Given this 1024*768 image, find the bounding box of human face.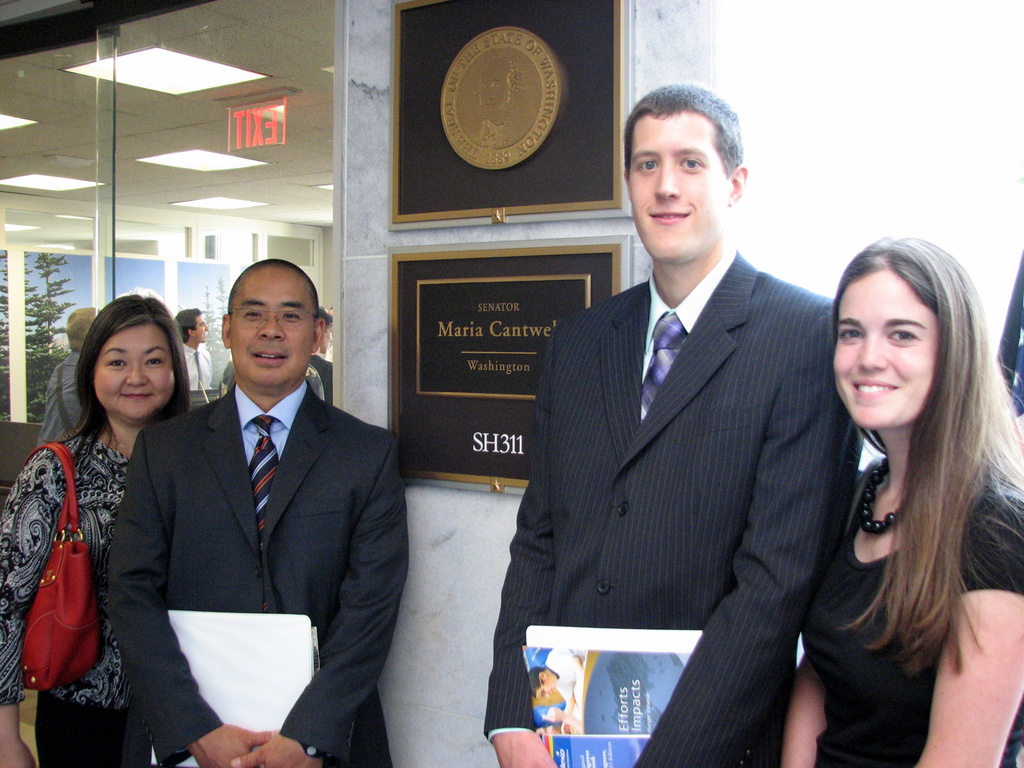
321 325 335 351.
